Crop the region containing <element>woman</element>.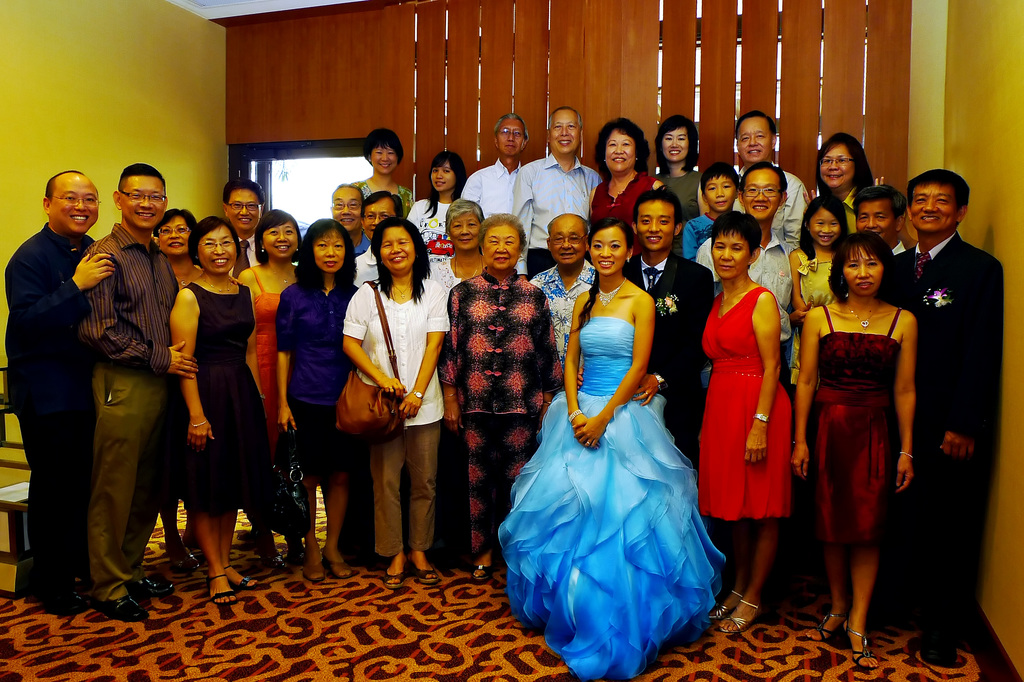
Crop region: x1=511 y1=211 x2=717 y2=669.
